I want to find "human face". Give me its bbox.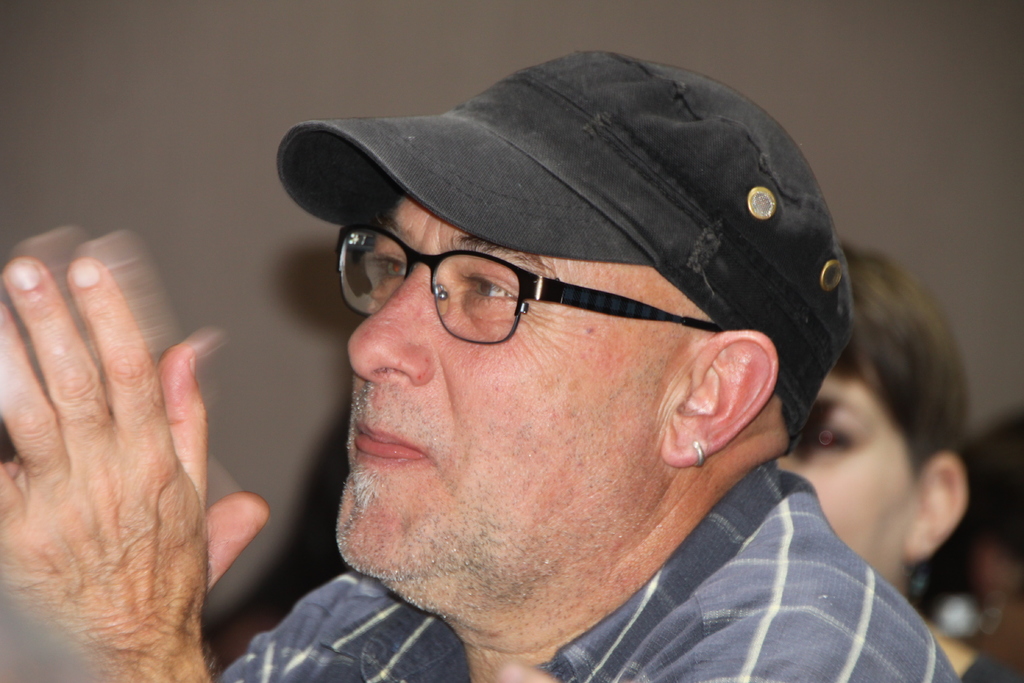
BBox(335, 192, 660, 580).
